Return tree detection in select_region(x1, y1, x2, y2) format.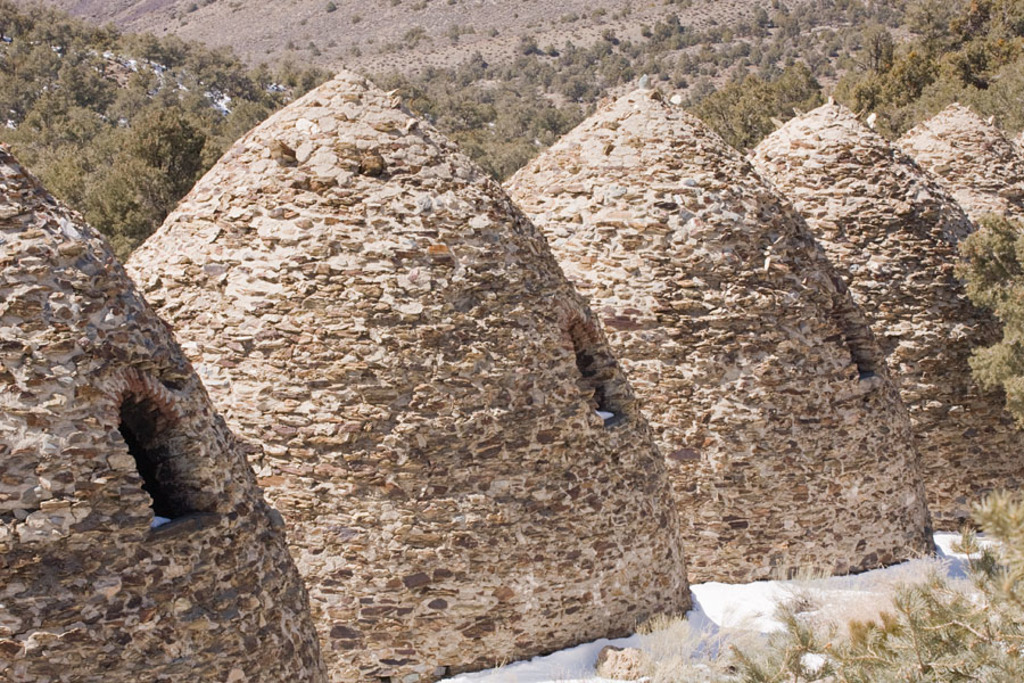
select_region(656, 213, 1023, 682).
